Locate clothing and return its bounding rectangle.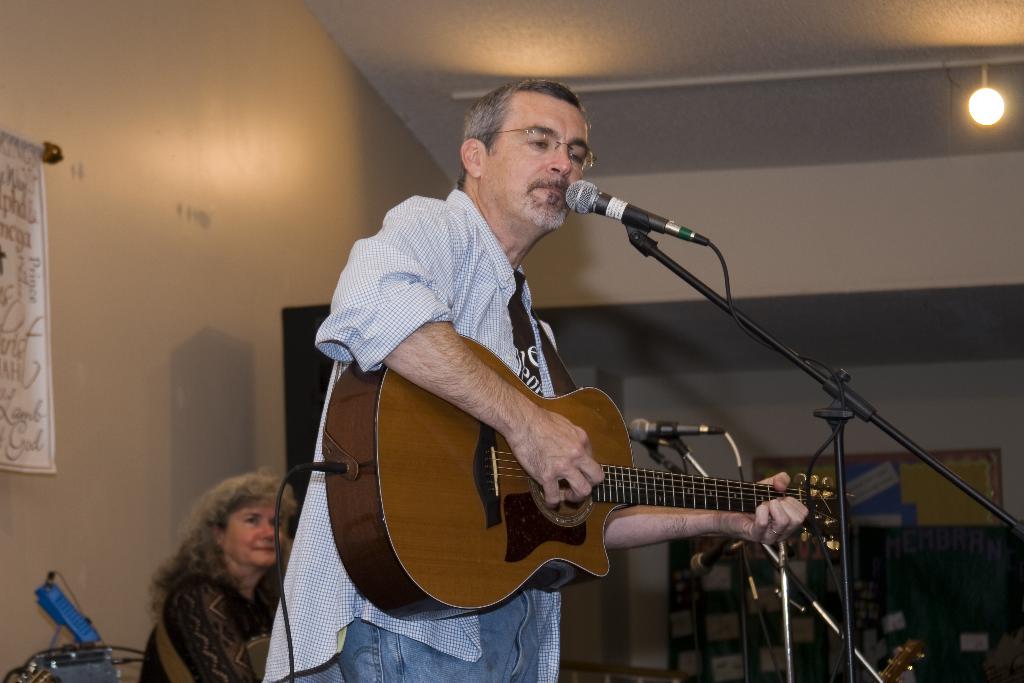
{"x1": 154, "y1": 555, "x2": 307, "y2": 682}.
